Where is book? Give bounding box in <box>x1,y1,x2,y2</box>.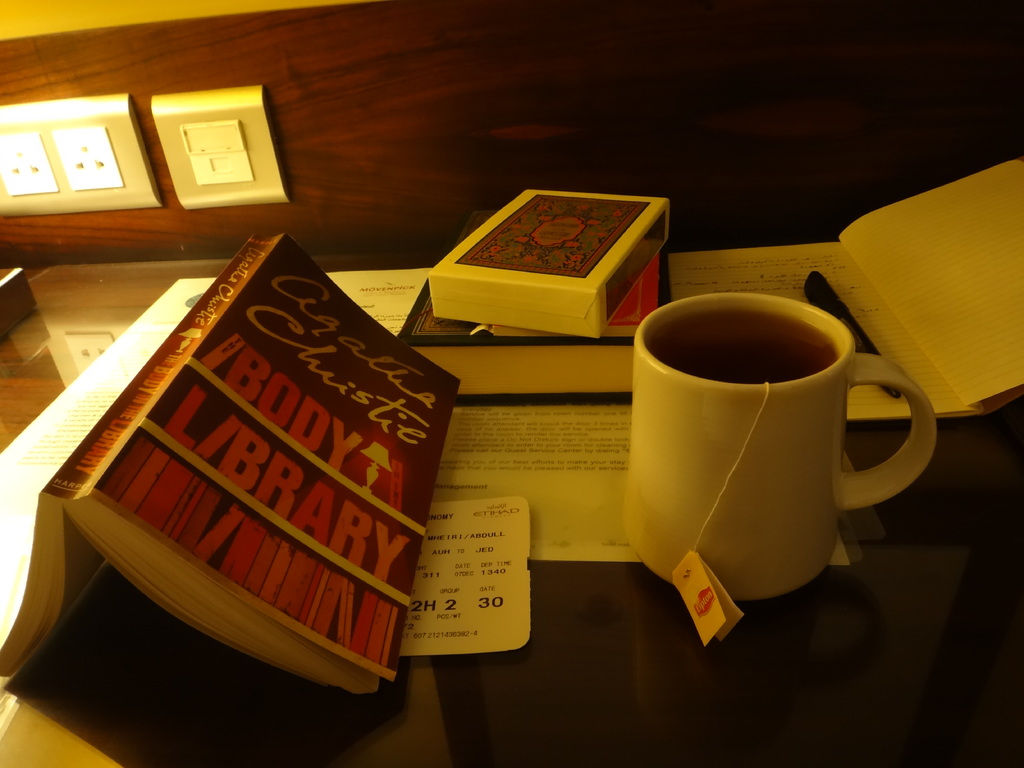
<box>392,267,675,410</box>.
